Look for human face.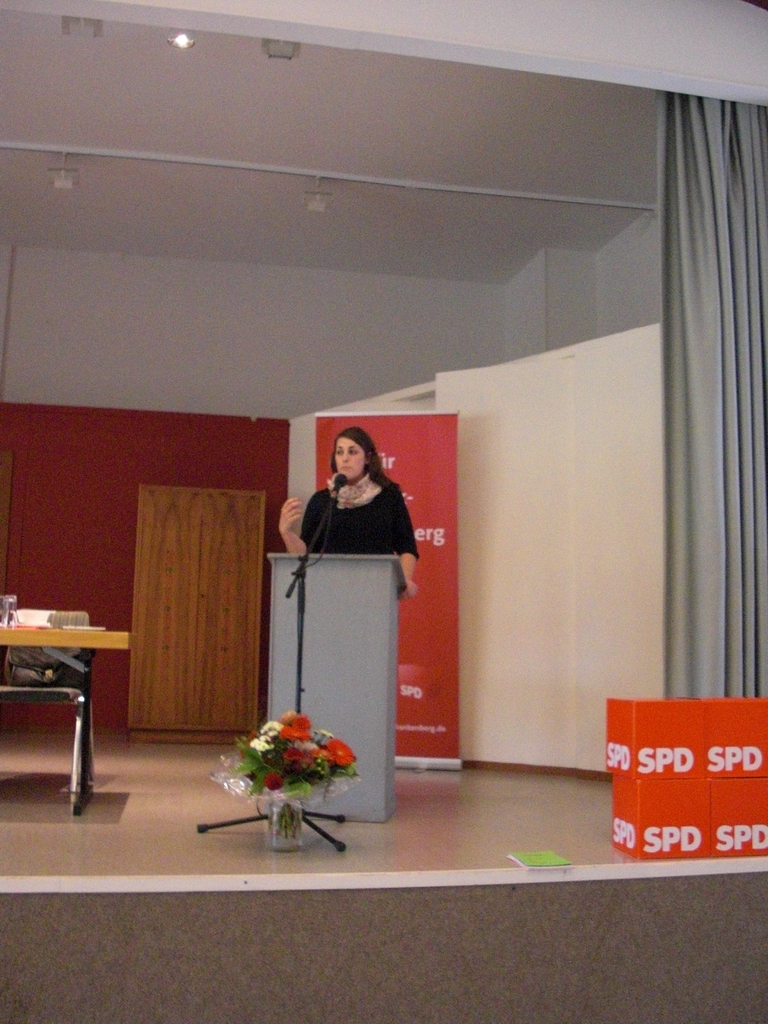
Found: detection(328, 422, 363, 487).
